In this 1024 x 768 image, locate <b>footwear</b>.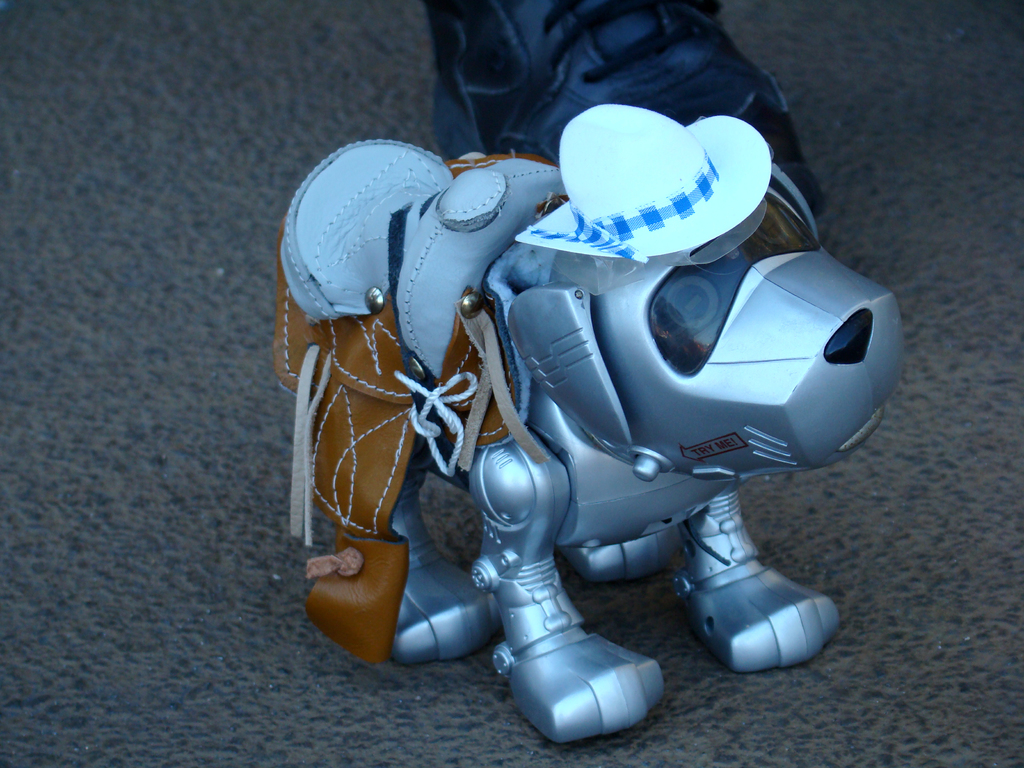
Bounding box: l=434, t=0, r=843, b=270.
